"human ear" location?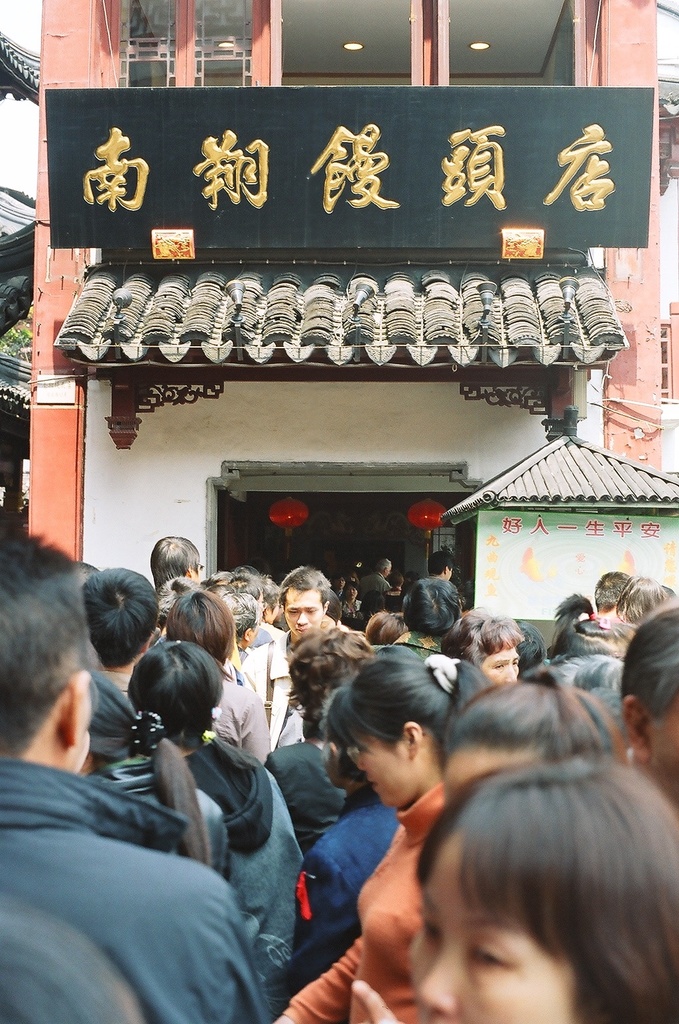
x1=60, y1=670, x2=93, y2=750
